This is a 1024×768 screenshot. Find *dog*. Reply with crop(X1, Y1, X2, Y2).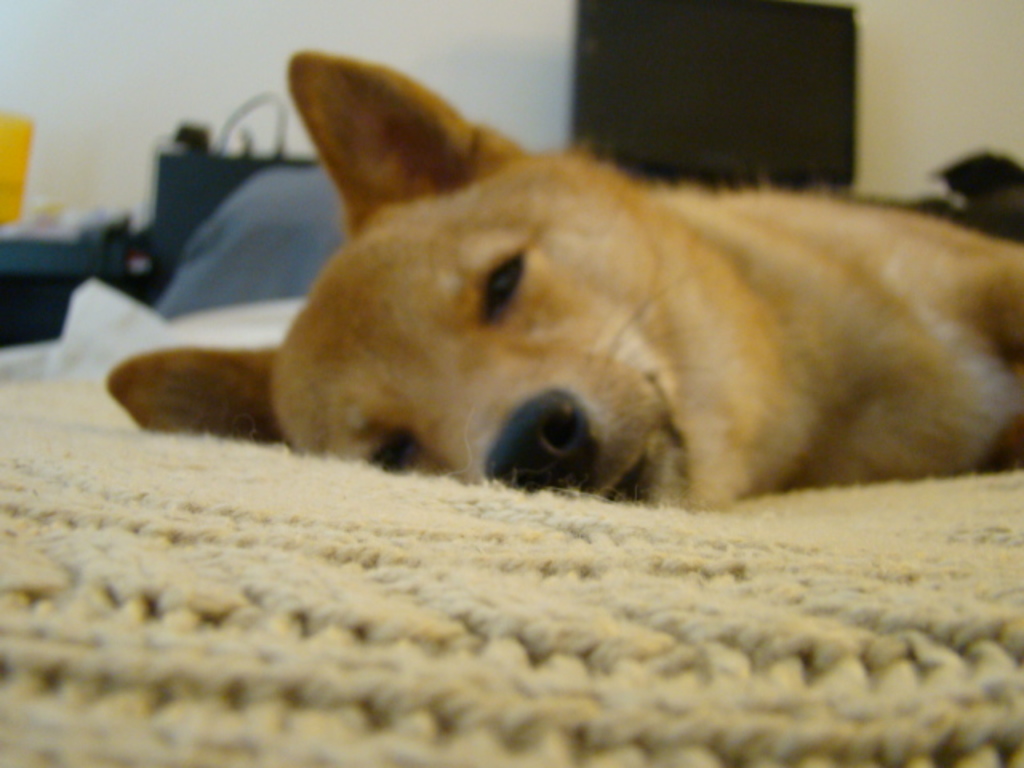
crop(102, 48, 1022, 512).
